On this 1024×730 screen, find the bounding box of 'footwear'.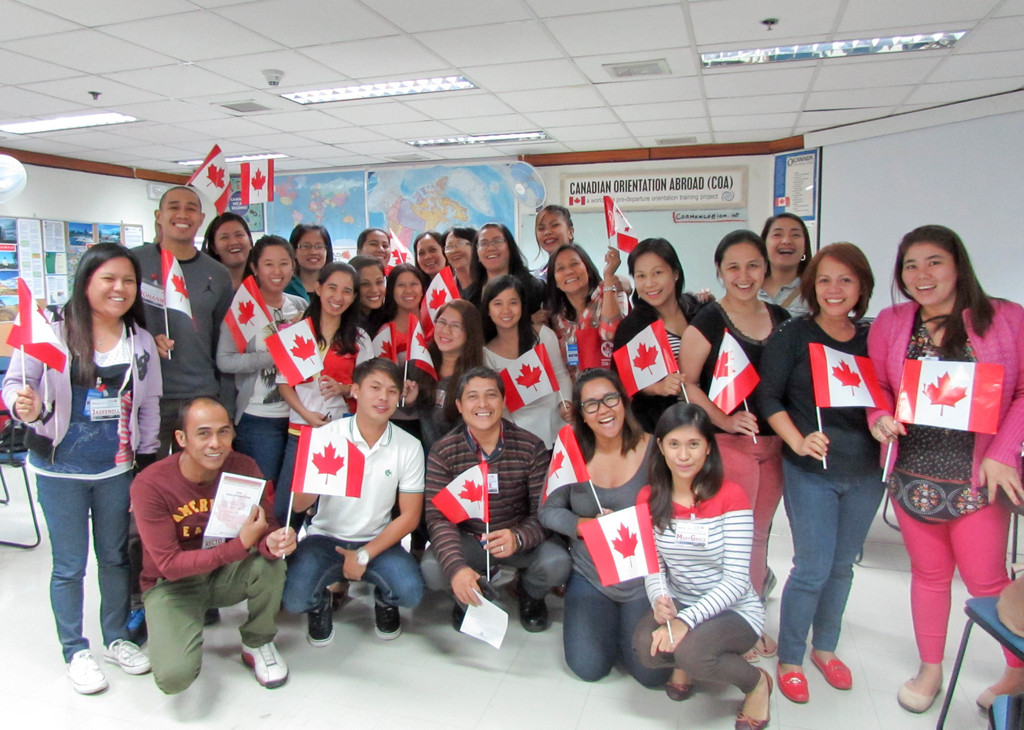
Bounding box: (241,642,289,685).
